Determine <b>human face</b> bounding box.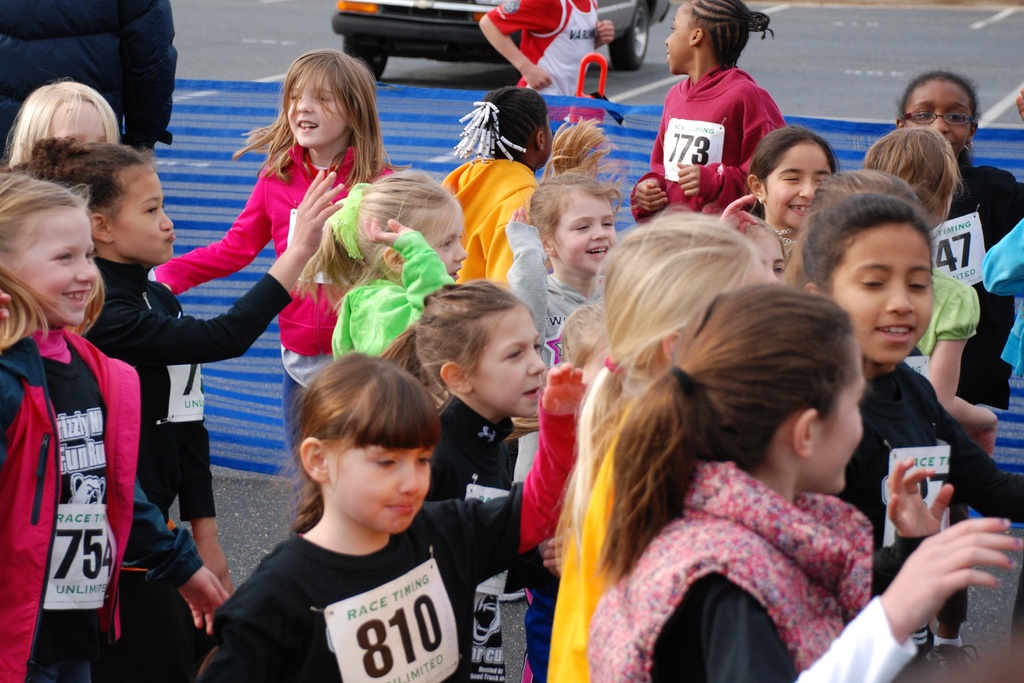
Determined: locate(834, 222, 931, 362).
